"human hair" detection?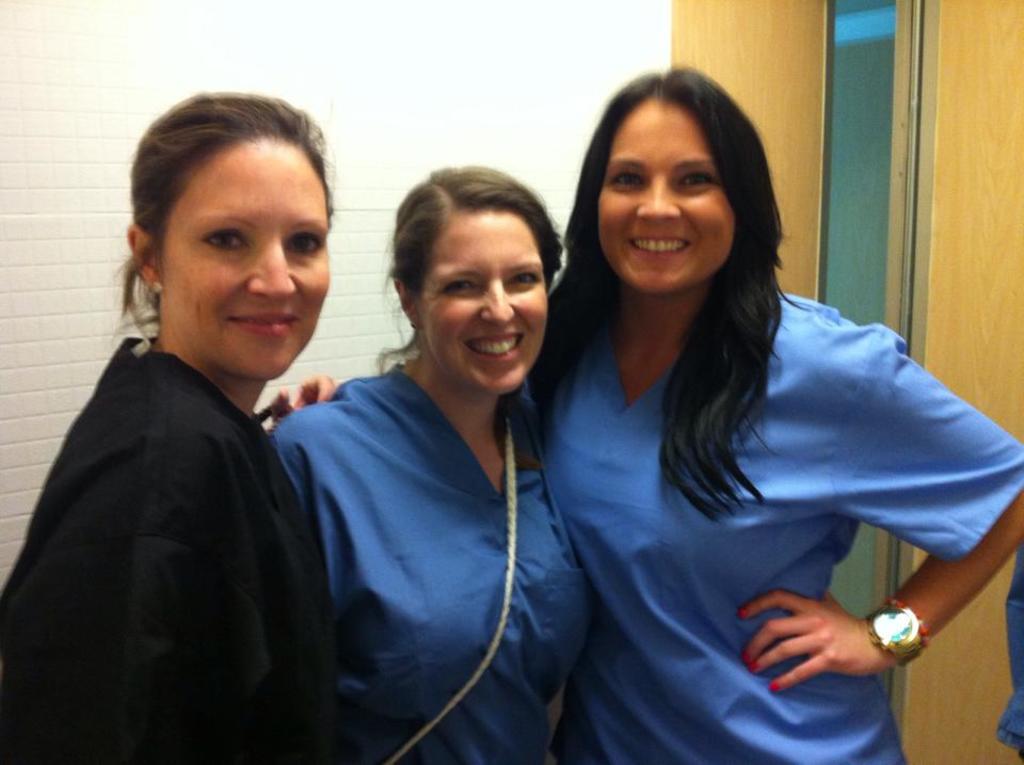
select_region(557, 59, 800, 411)
